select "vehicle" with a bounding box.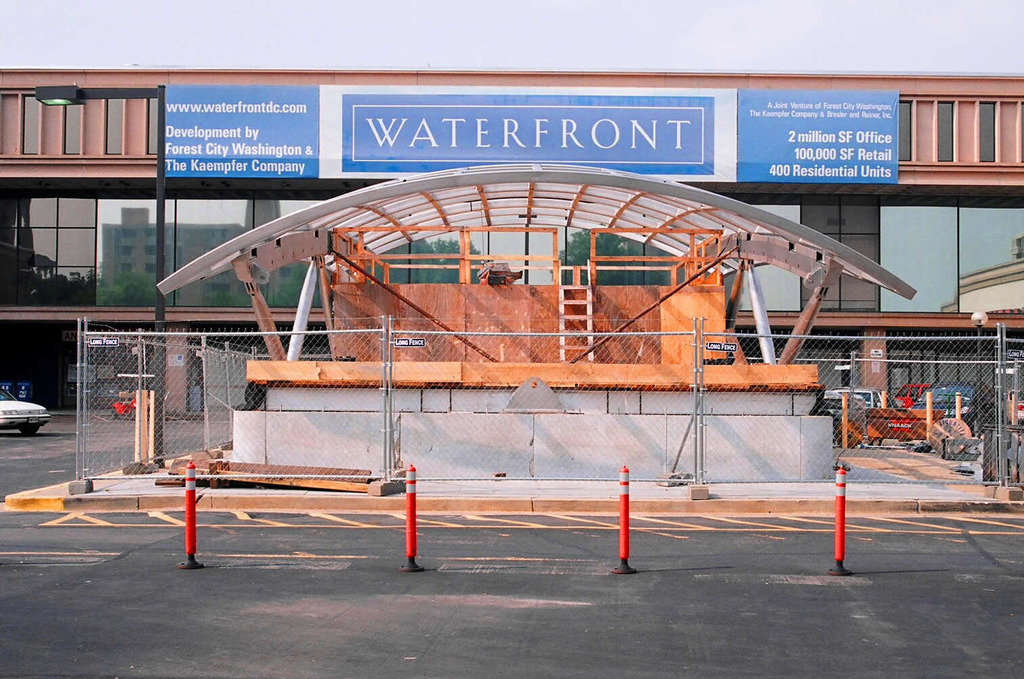
box(0, 382, 51, 429).
